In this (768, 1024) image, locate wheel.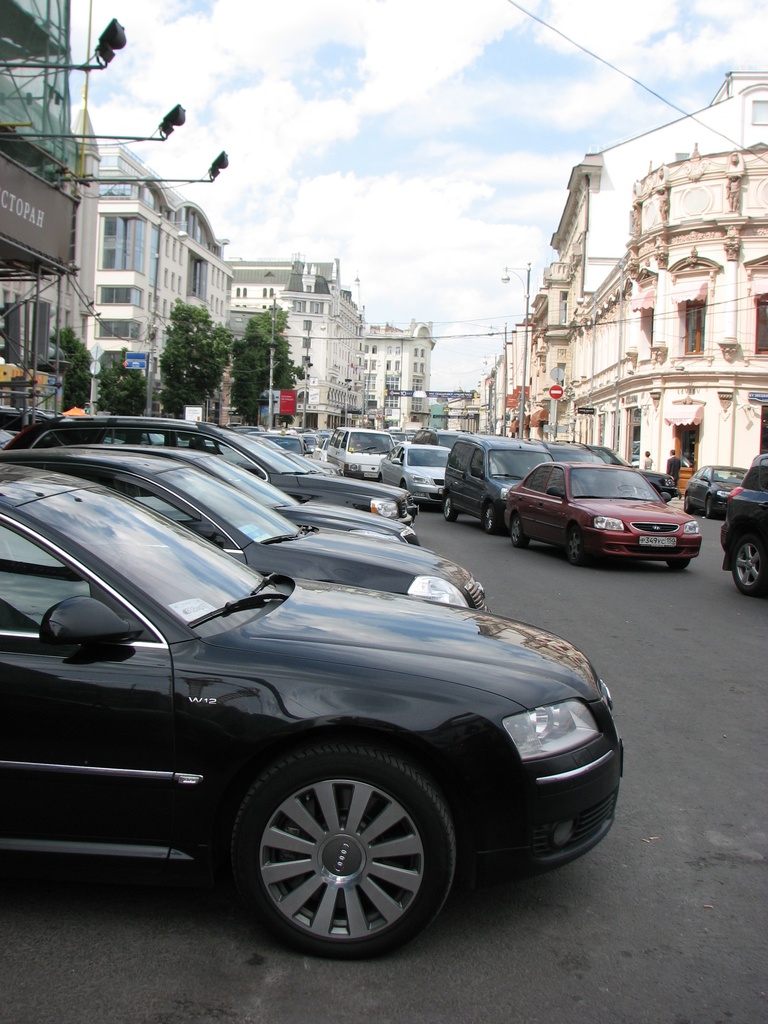
Bounding box: bbox=[397, 481, 408, 489].
